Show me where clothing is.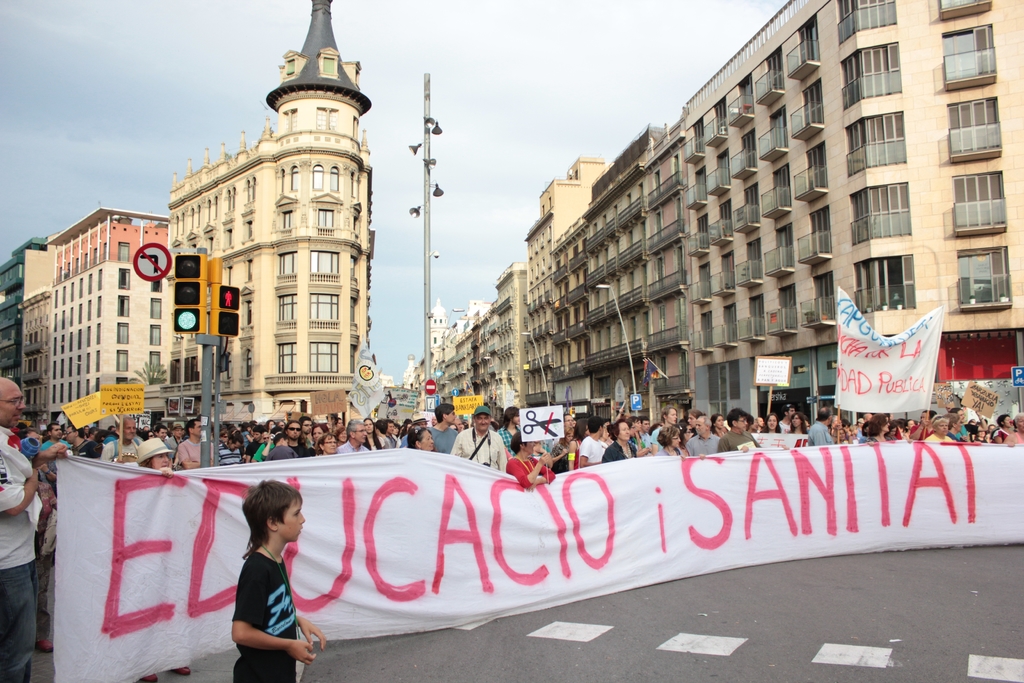
clothing is at l=500, t=459, r=563, b=487.
